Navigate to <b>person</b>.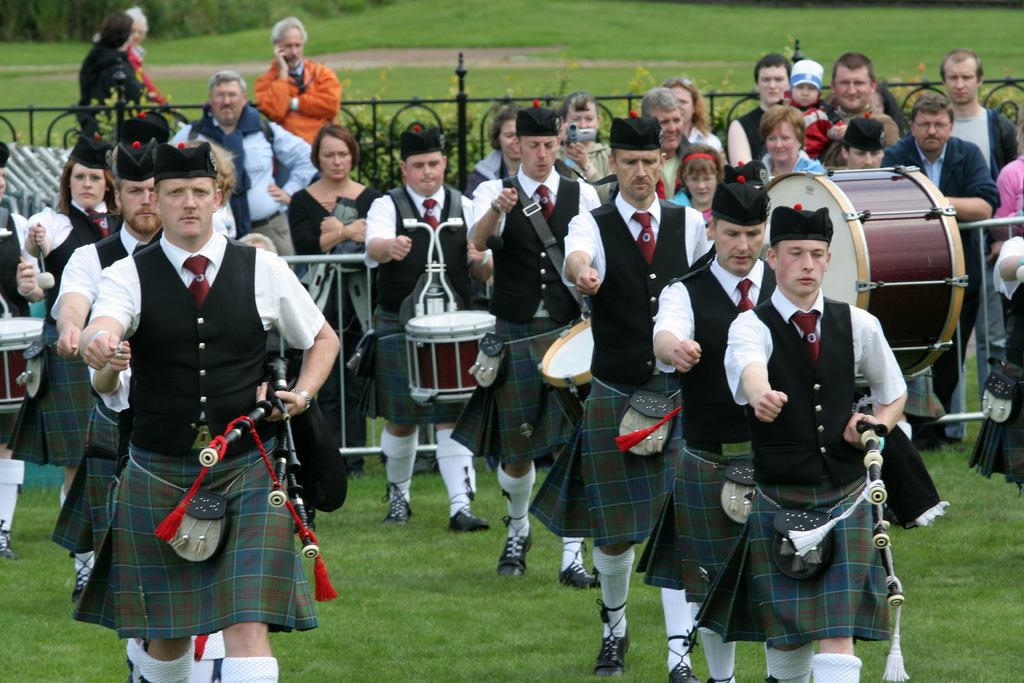
Navigation target: [x1=169, y1=71, x2=317, y2=276].
